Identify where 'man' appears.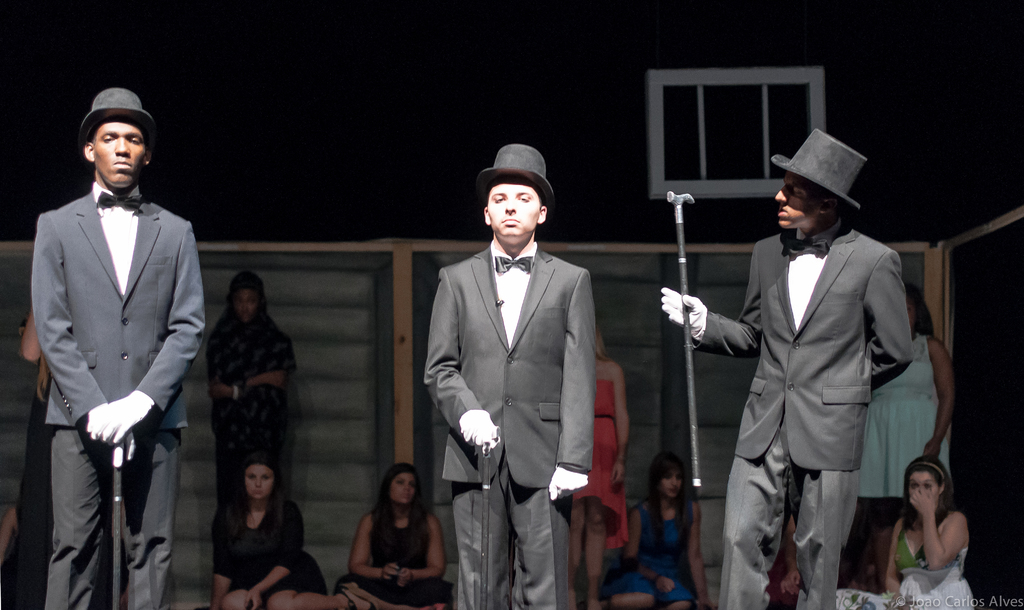
Appears at bbox(659, 125, 909, 609).
